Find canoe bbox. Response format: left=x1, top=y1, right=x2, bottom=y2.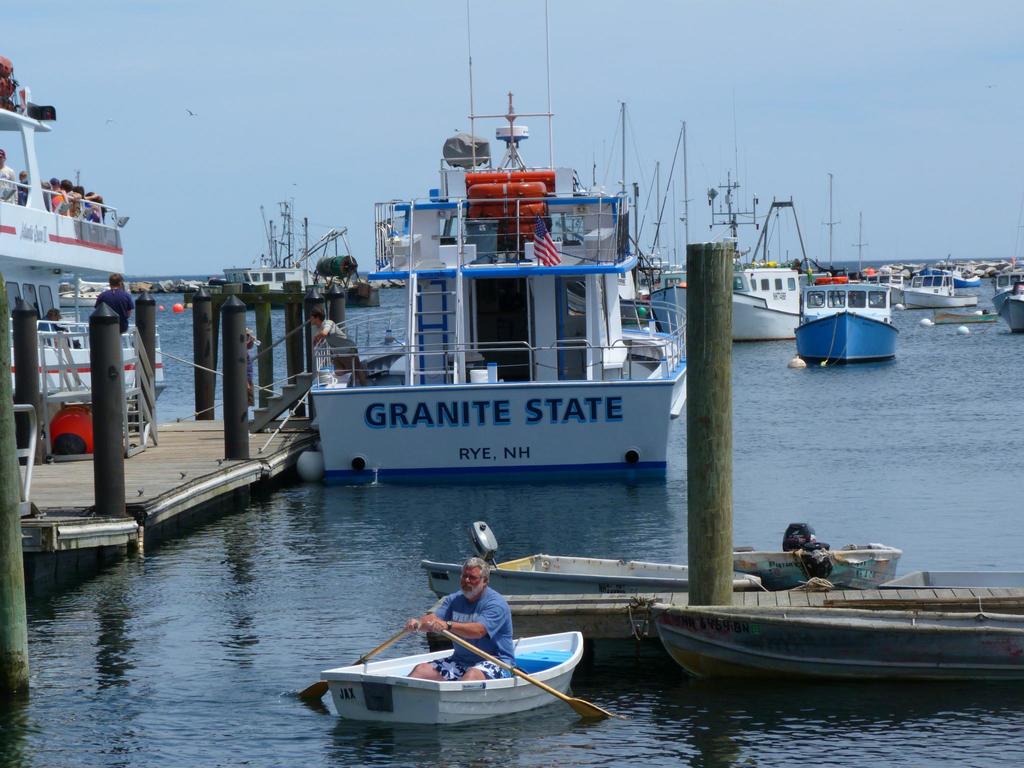
left=420, top=557, right=767, bottom=602.
